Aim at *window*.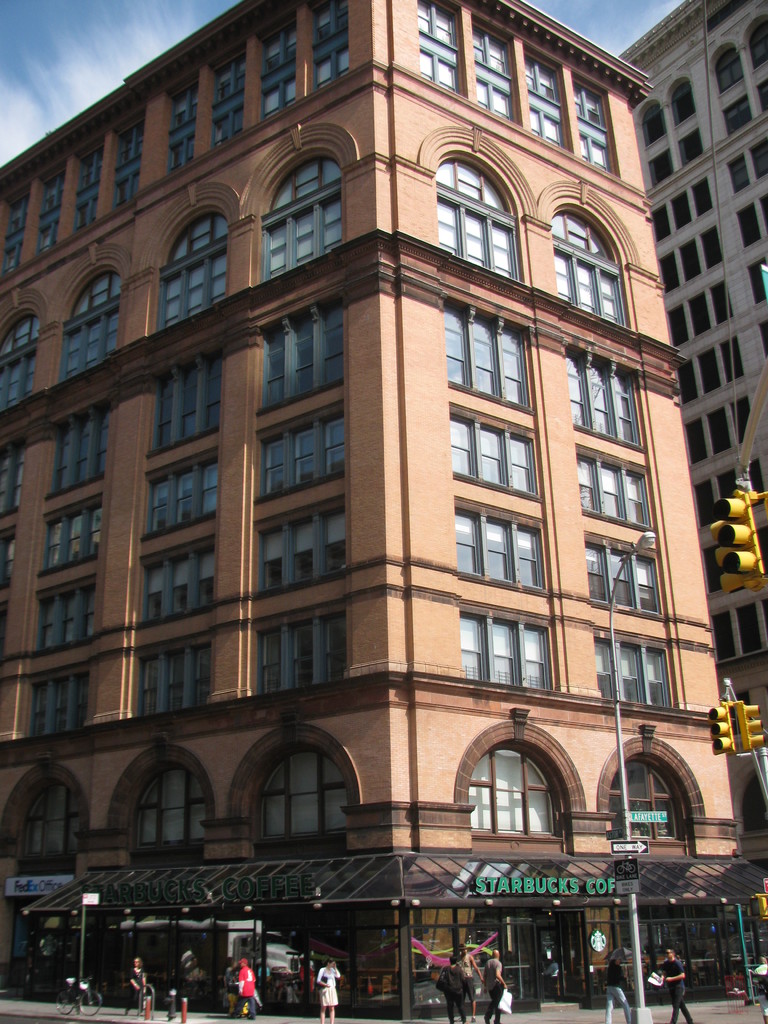
Aimed at bbox=(258, 296, 346, 413).
